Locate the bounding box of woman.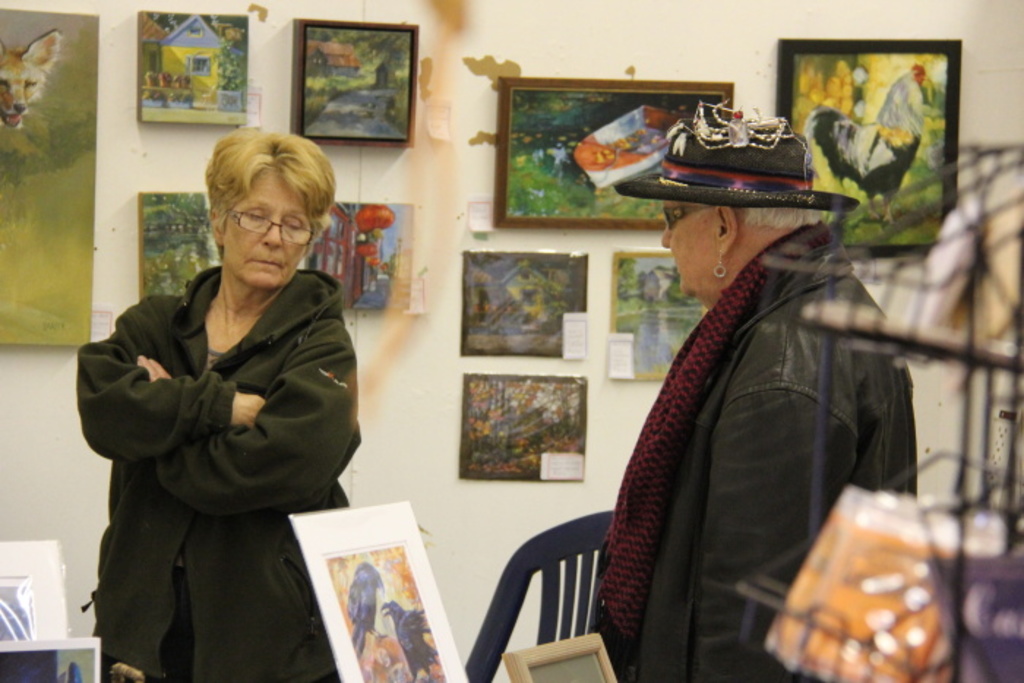
Bounding box: bbox=[83, 114, 361, 682].
